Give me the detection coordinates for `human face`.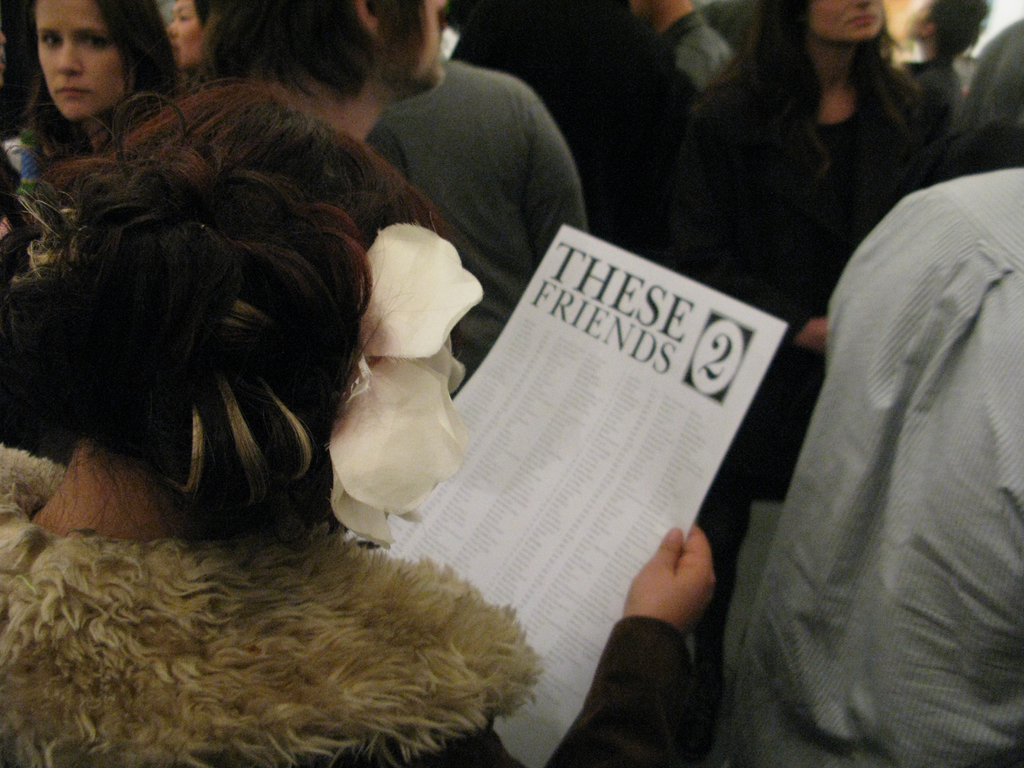
<region>808, 0, 885, 42</region>.
